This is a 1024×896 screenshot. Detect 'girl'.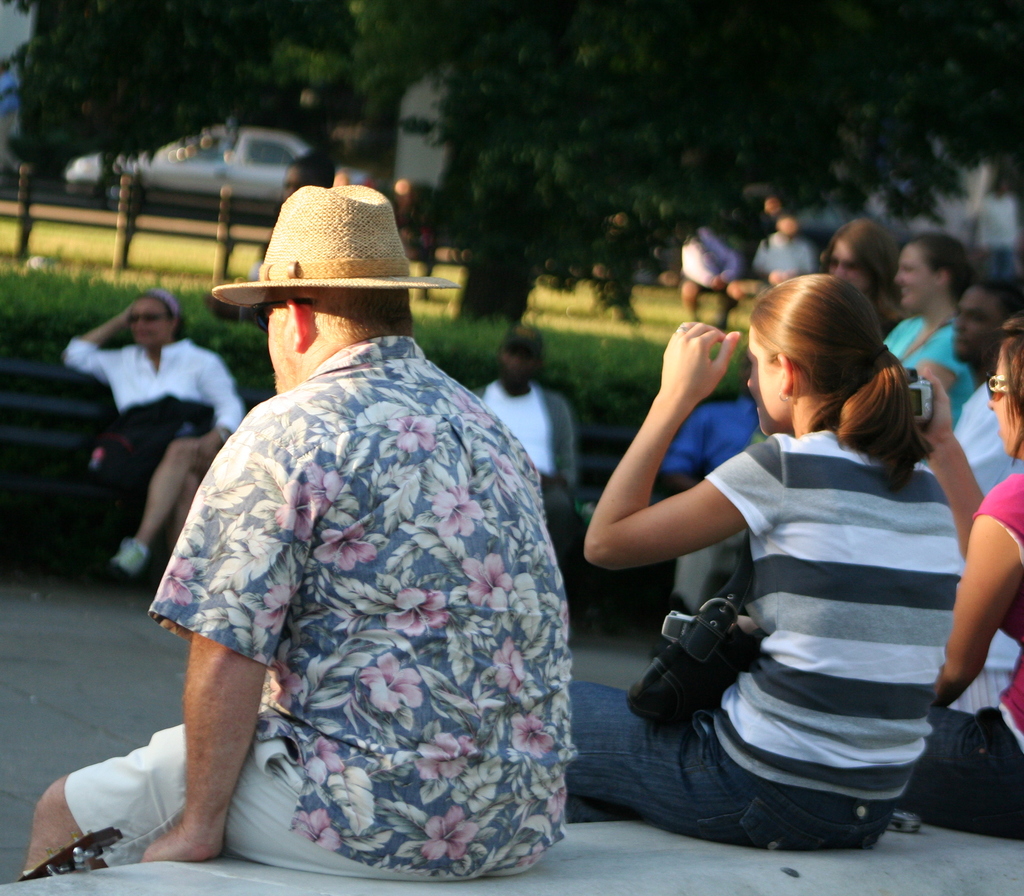
[left=822, top=222, right=904, bottom=333].
